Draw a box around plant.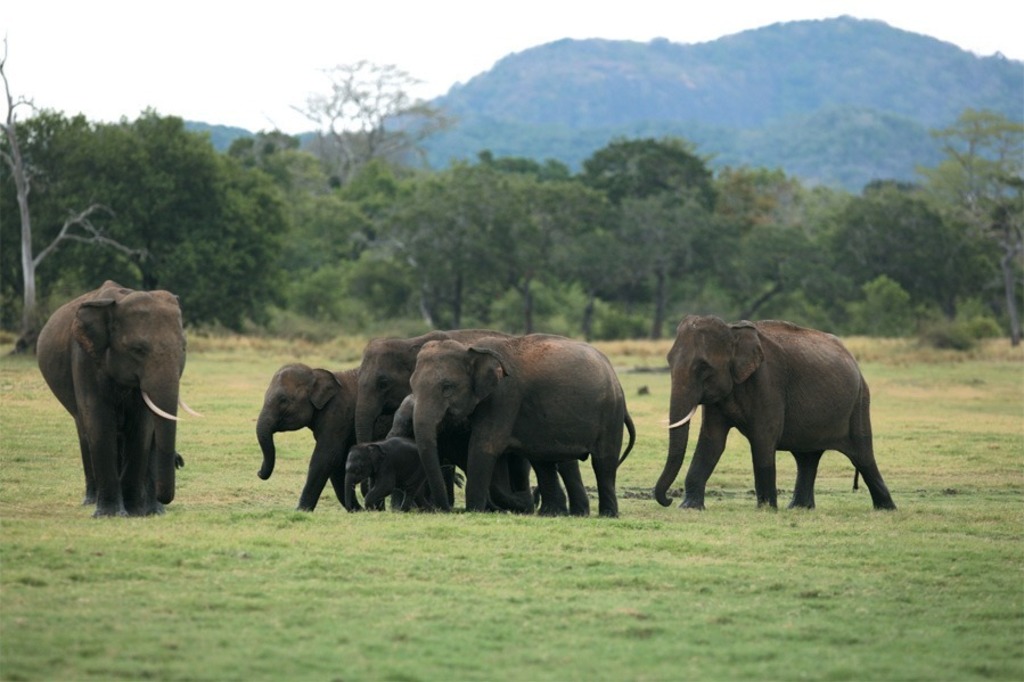
pyautogui.locateOnScreen(916, 322, 974, 351).
